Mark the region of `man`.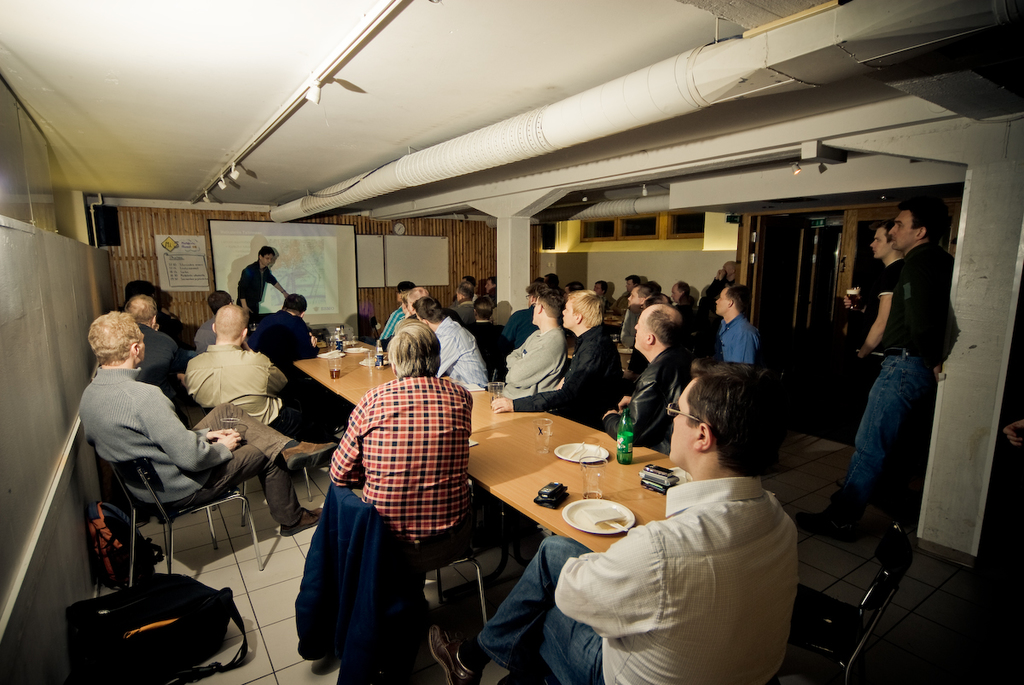
Region: rect(321, 326, 480, 571).
